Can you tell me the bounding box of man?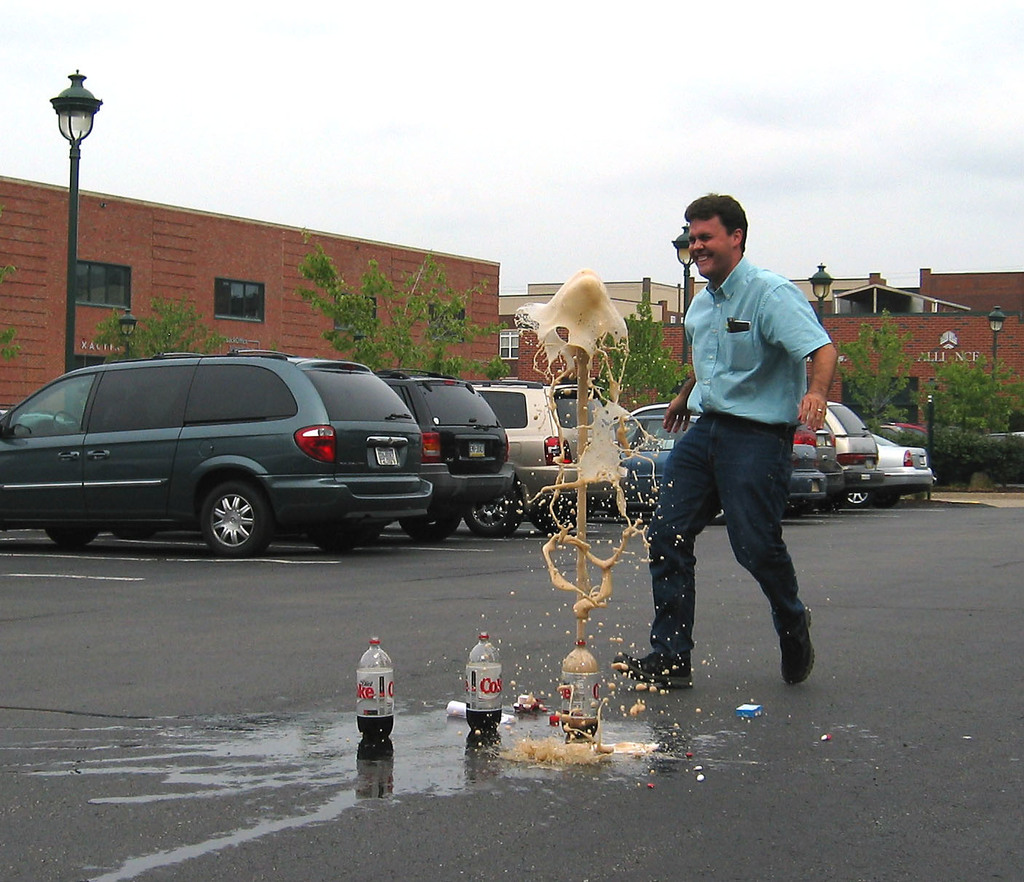
box=[638, 194, 854, 712].
